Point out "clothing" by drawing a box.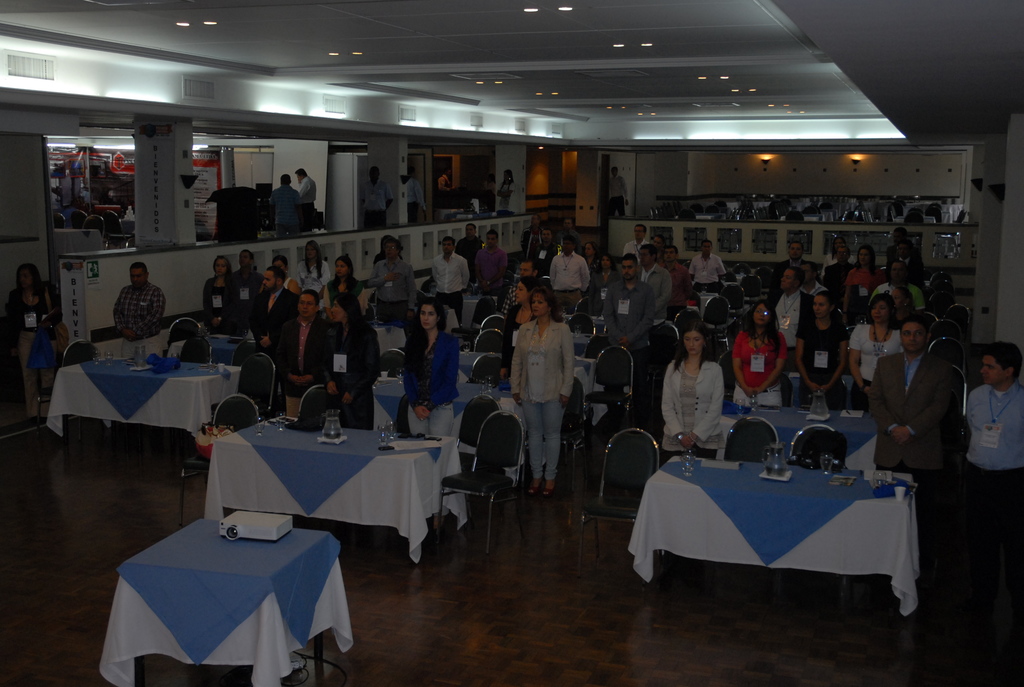
box(5, 280, 55, 404).
